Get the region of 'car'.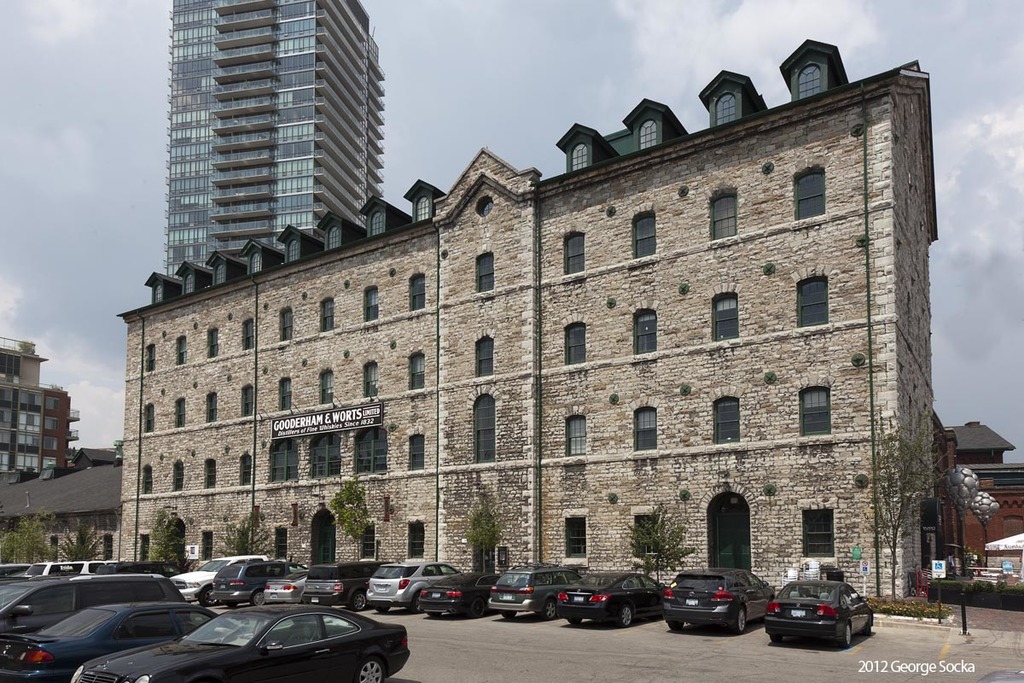
region(557, 569, 673, 628).
